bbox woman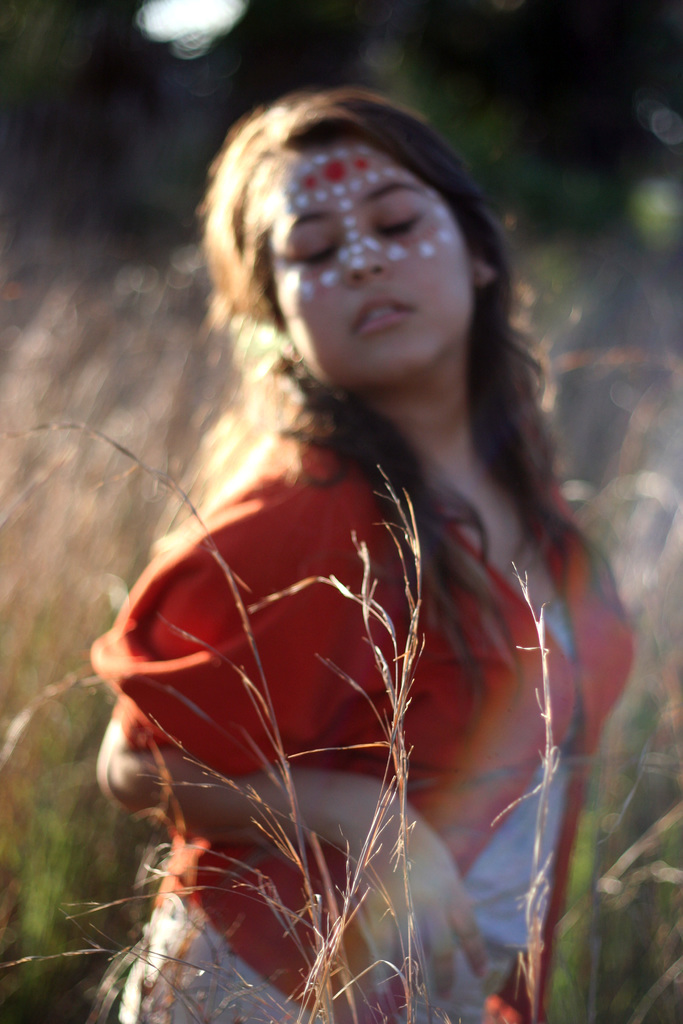
[103,93,632,1023]
